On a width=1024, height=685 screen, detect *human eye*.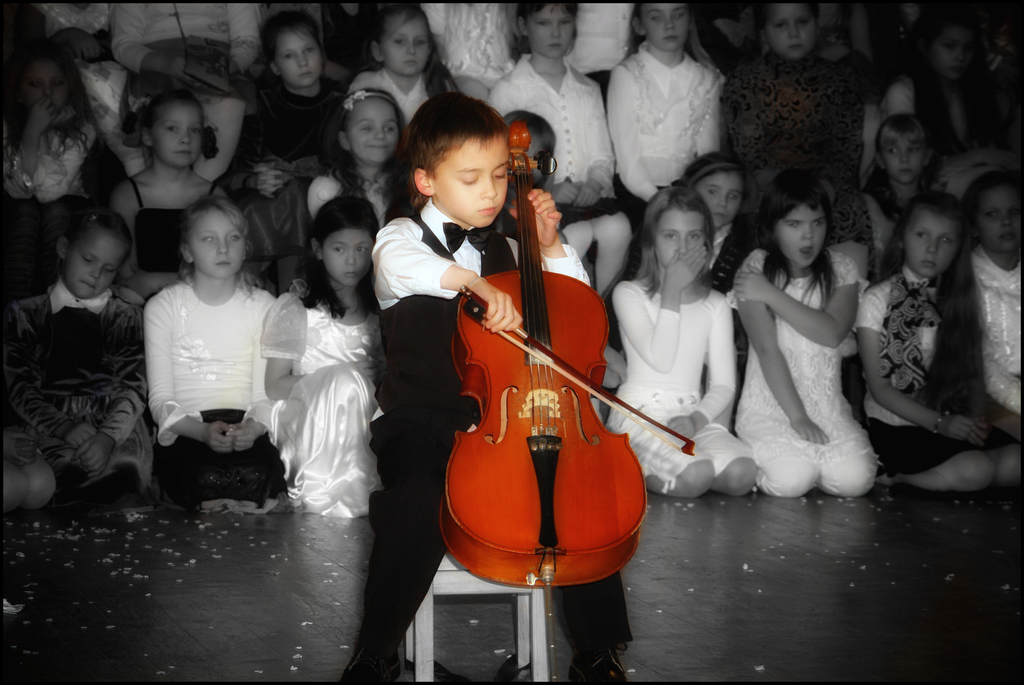
left=797, top=17, right=810, bottom=23.
